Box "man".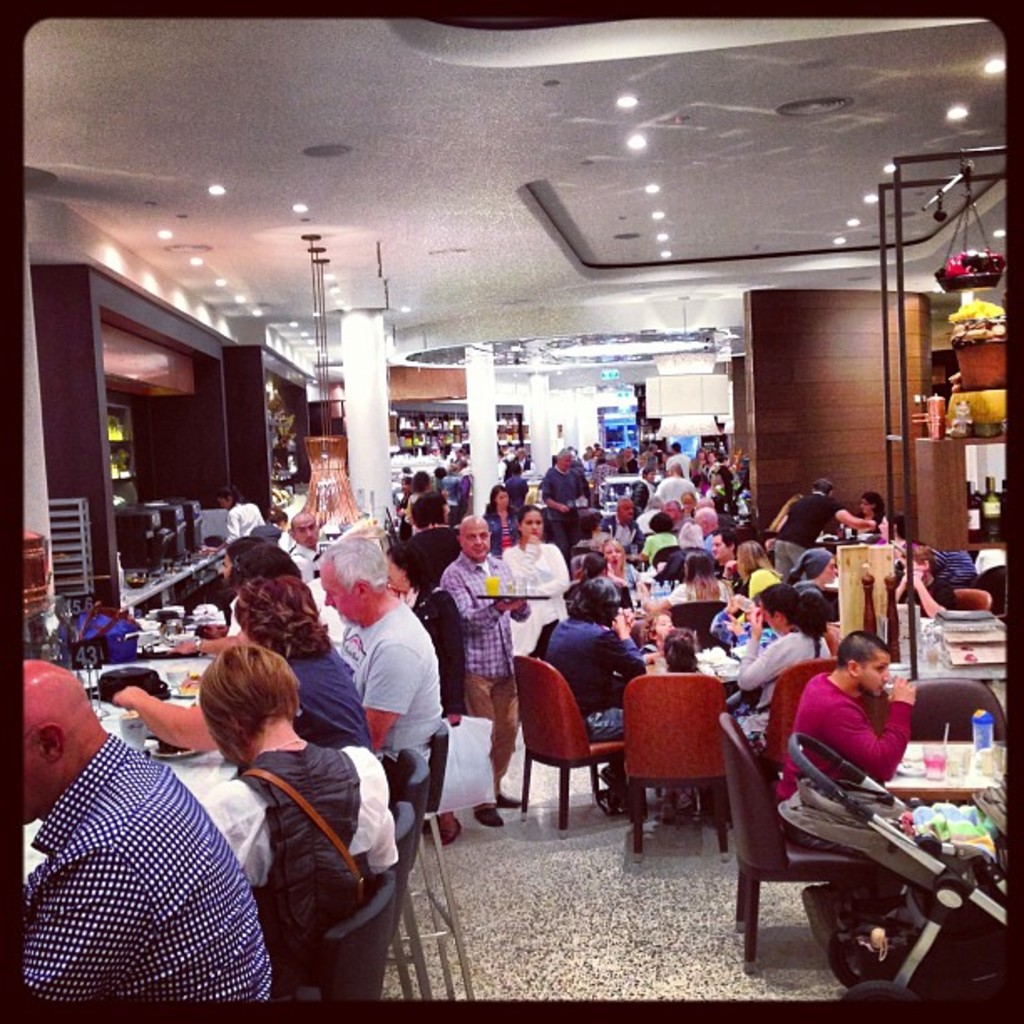
<region>335, 545, 450, 828</region>.
